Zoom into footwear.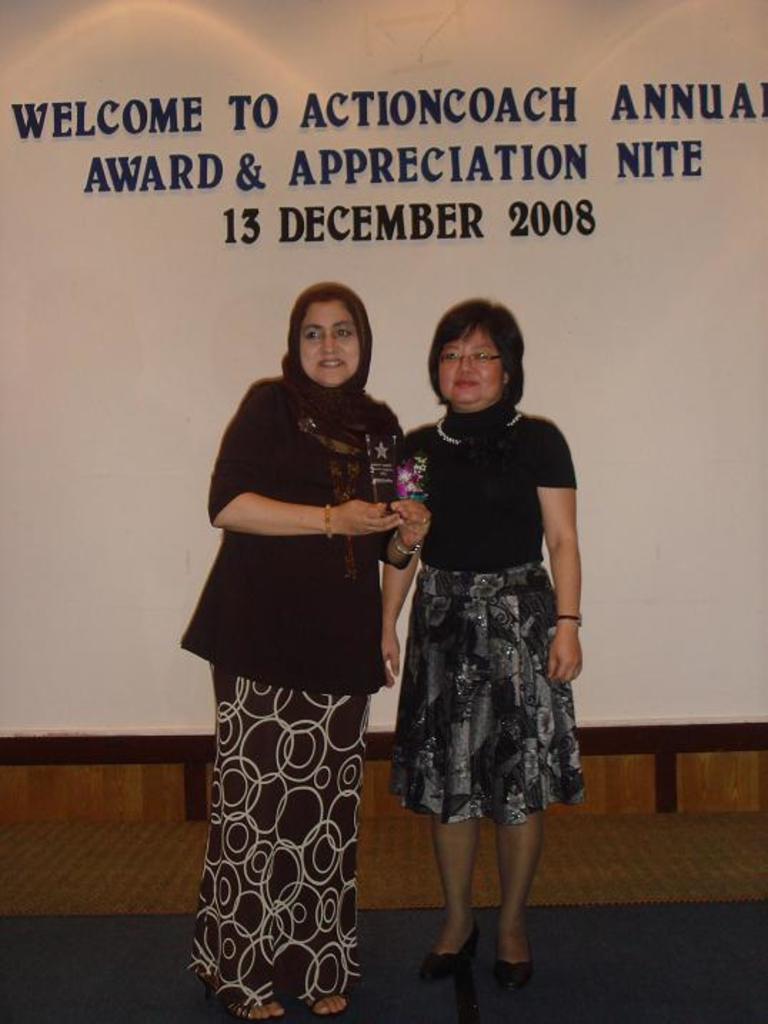
Zoom target: {"left": 295, "top": 993, "right": 350, "bottom": 1020}.
